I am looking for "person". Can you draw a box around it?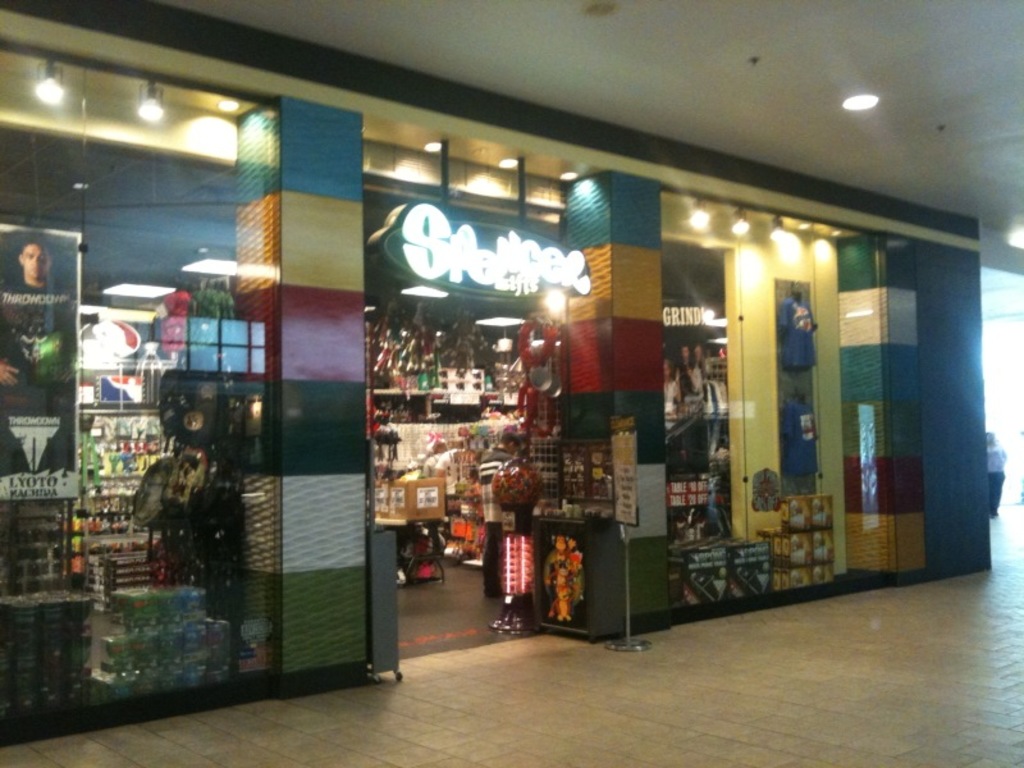
Sure, the bounding box is <region>678, 344, 700, 407</region>.
